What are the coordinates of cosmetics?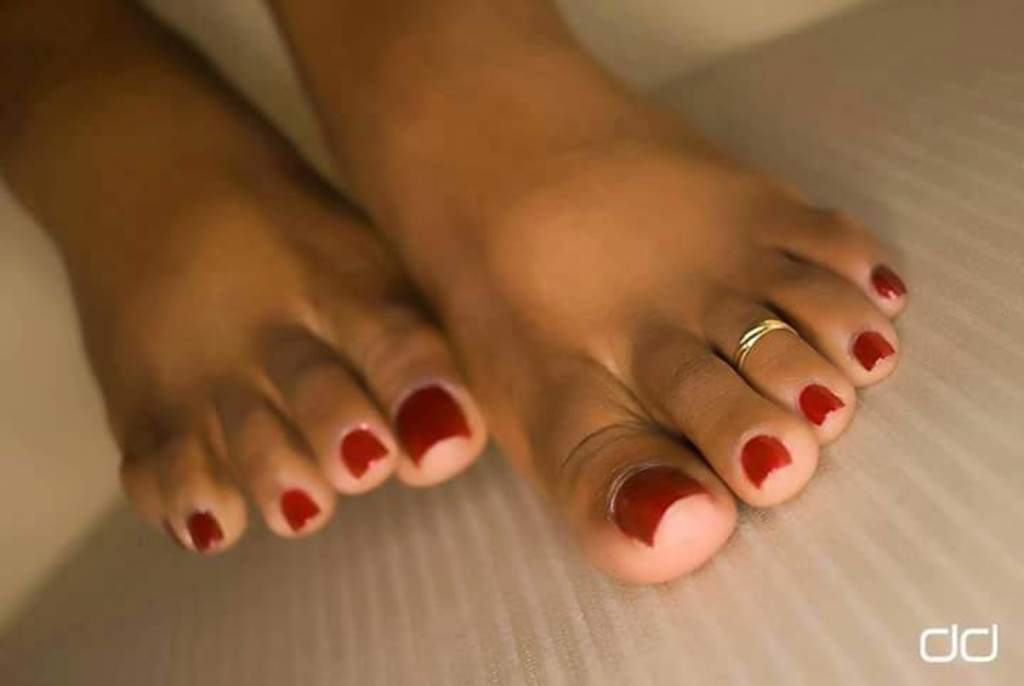
[384,384,466,478].
